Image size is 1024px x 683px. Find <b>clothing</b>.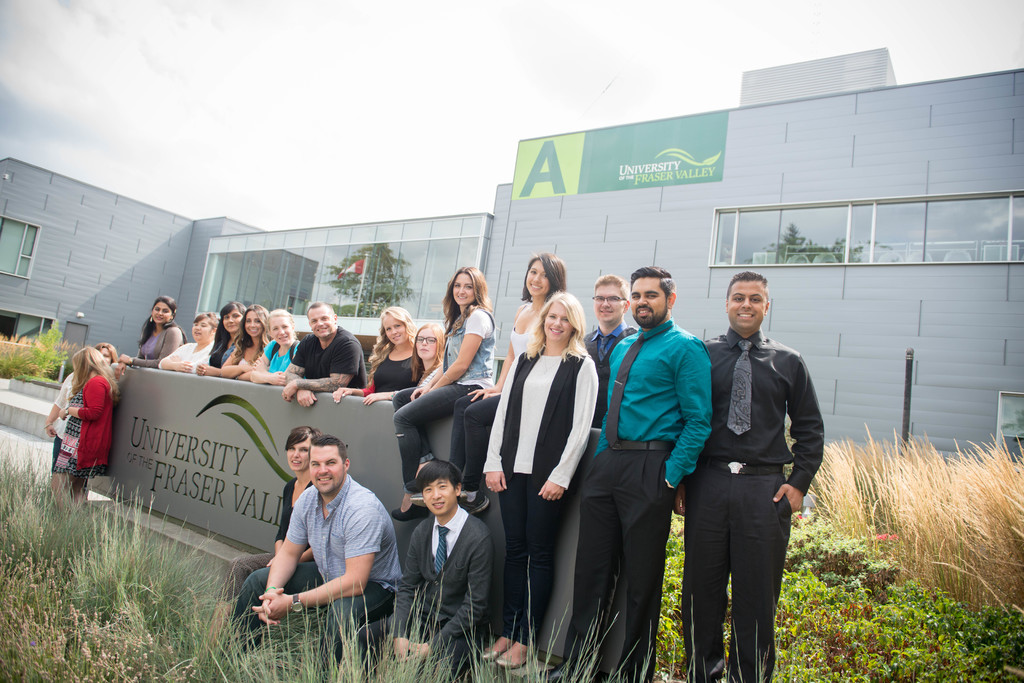
[140, 319, 184, 362].
